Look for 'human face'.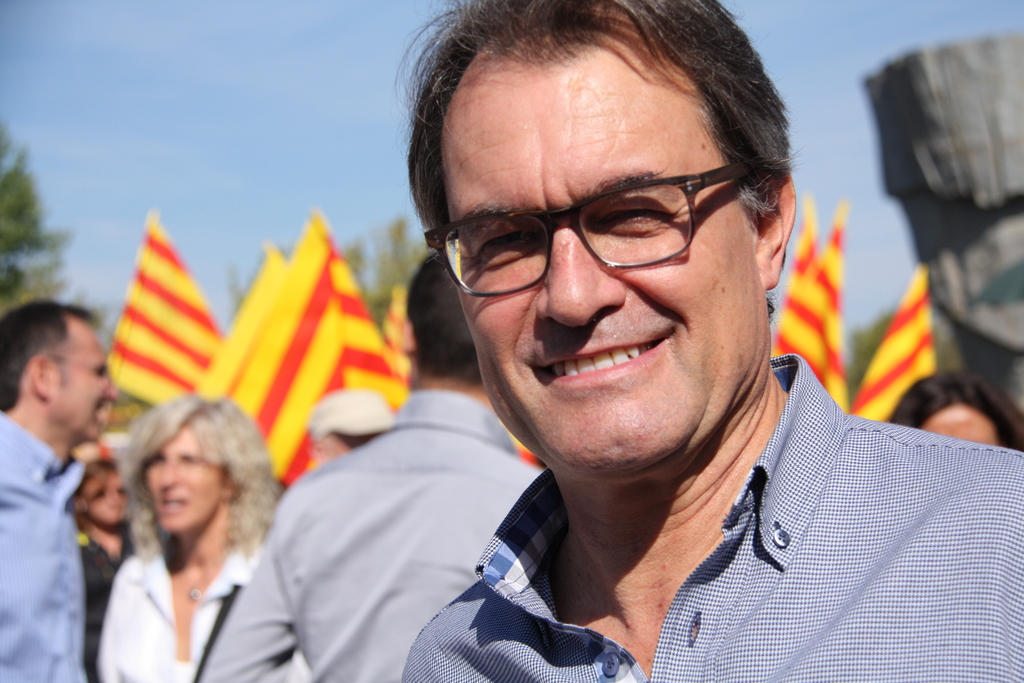
Found: l=82, t=475, r=132, b=525.
